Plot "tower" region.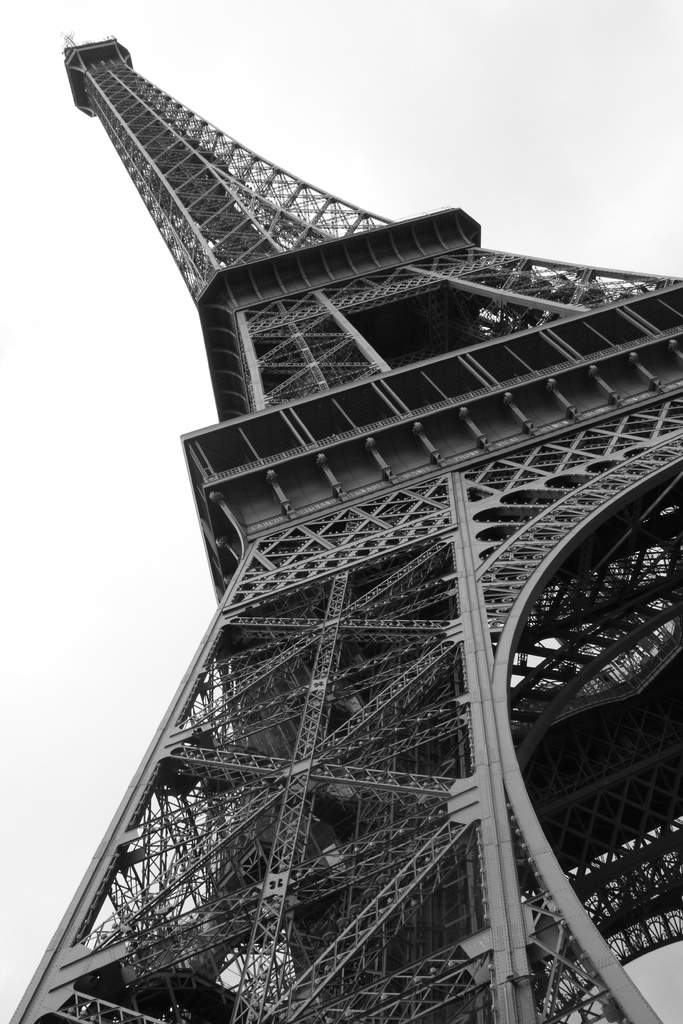
Plotted at box(12, 28, 682, 1023).
